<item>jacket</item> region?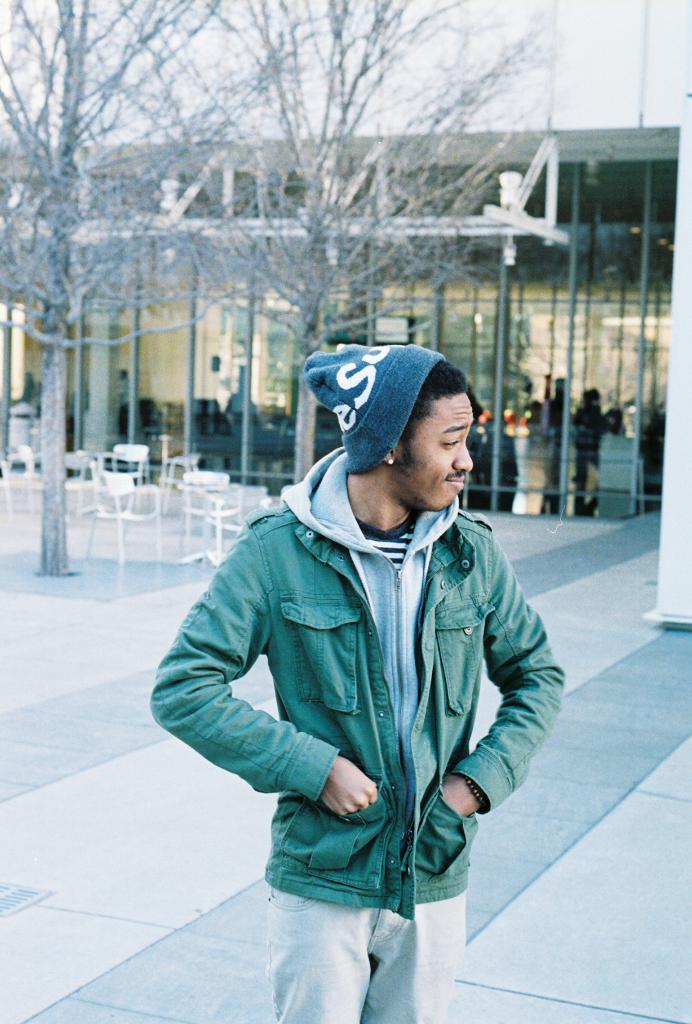
[169, 412, 566, 906]
